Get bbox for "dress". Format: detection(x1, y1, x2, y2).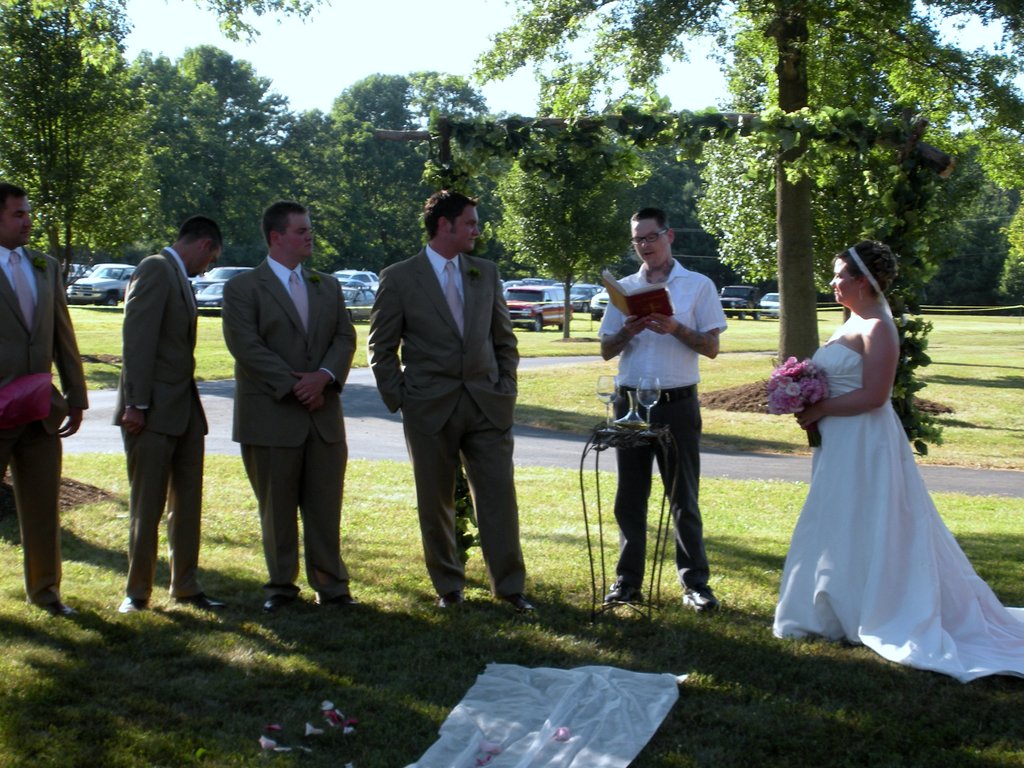
detection(773, 340, 1023, 684).
